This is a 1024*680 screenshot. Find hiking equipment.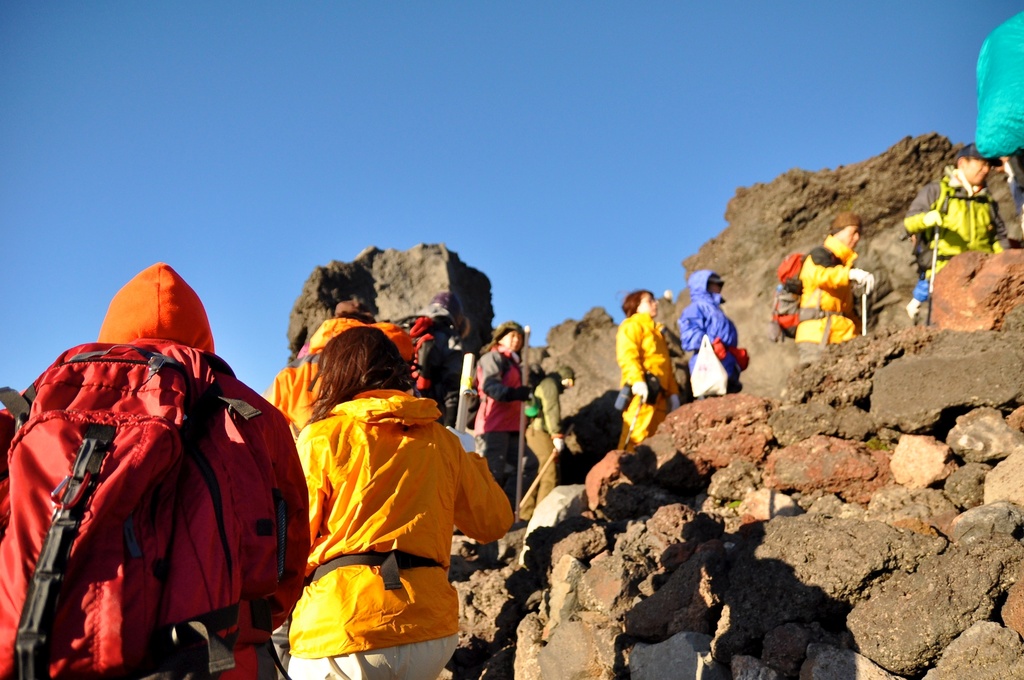
Bounding box: {"left": 860, "top": 281, "right": 869, "bottom": 339}.
